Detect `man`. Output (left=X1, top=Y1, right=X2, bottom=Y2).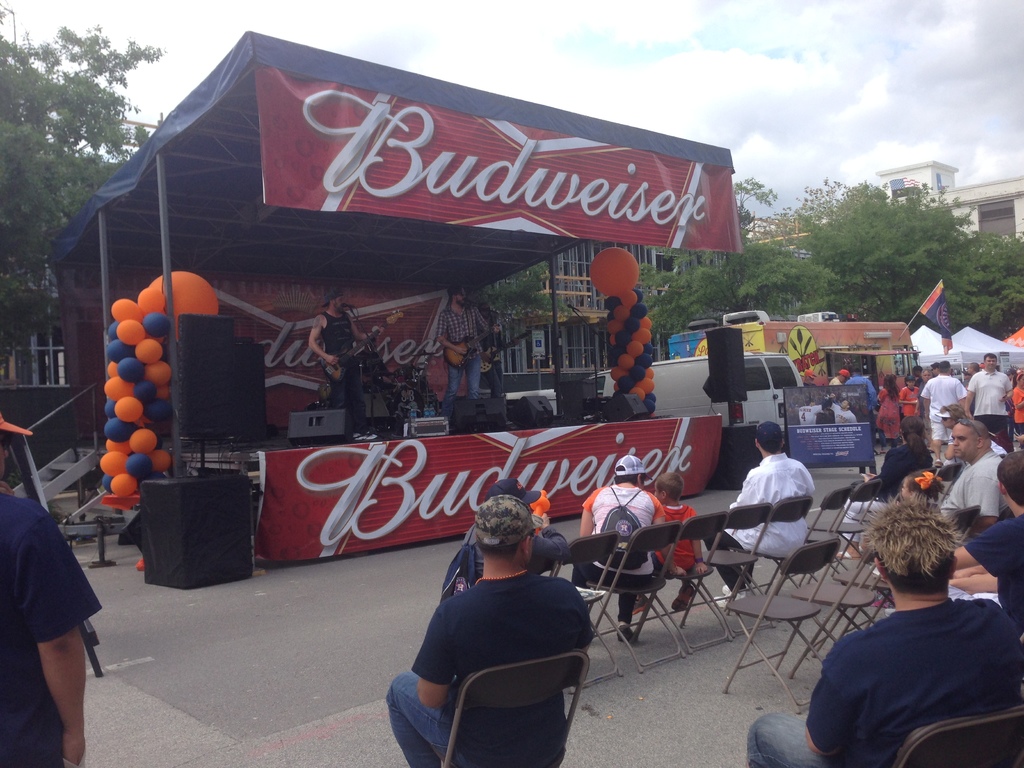
(left=947, top=452, right=1023, bottom=634).
